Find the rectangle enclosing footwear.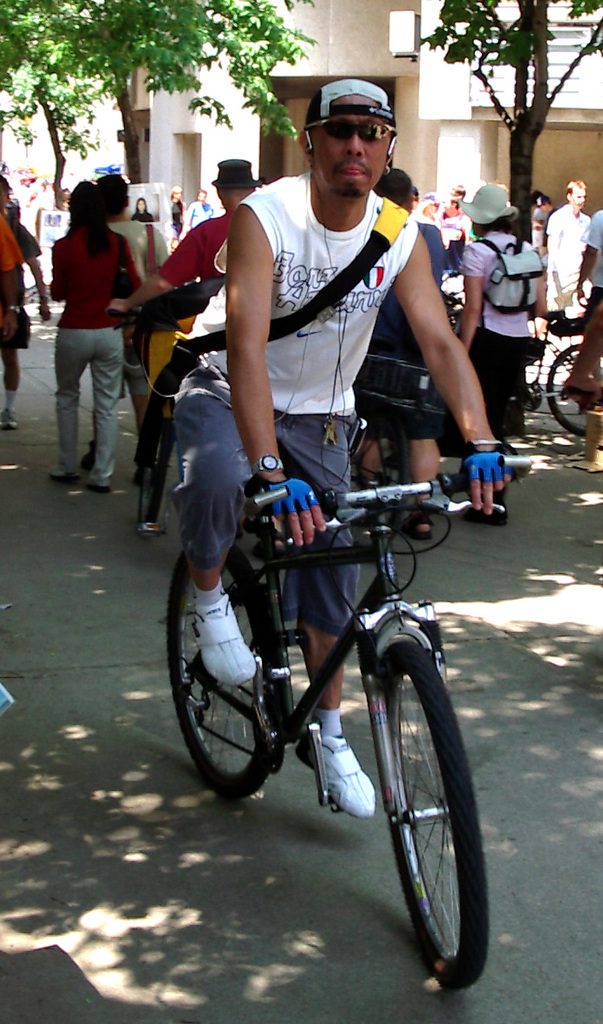
locate(51, 472, 71, 484).
